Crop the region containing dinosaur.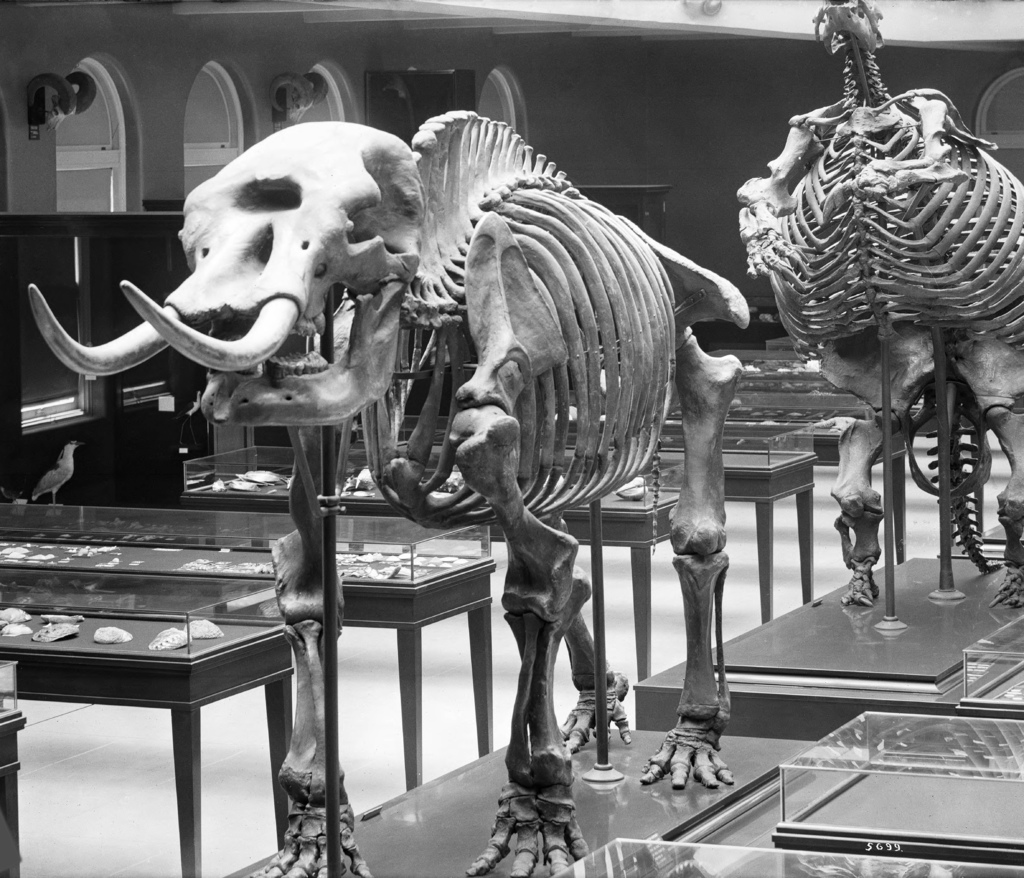
Crop region: locate(729, 0, 1023, 614).
